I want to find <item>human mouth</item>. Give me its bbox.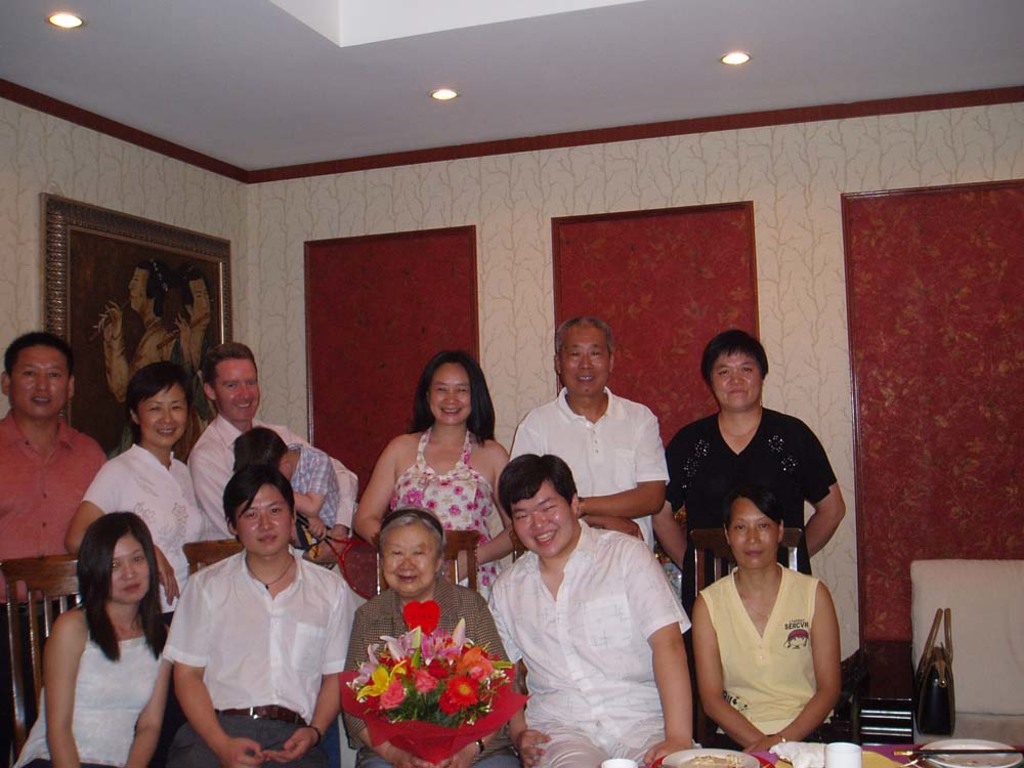
<box>159,426,175,438</box>.
